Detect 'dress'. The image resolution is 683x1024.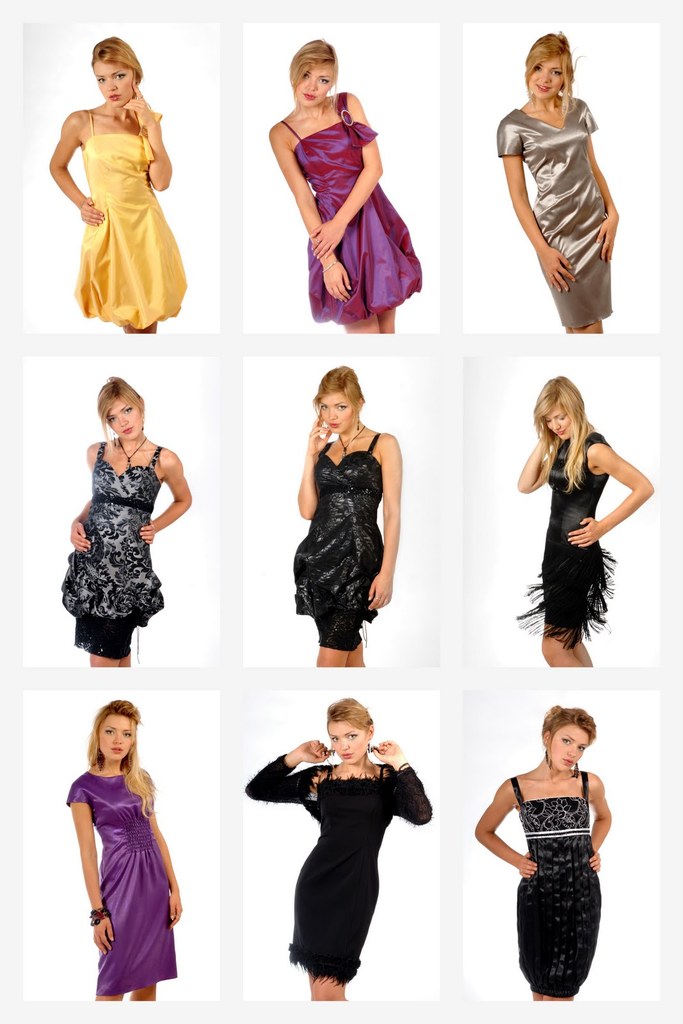
(left=288, top=770, right=393, bottom=986).
